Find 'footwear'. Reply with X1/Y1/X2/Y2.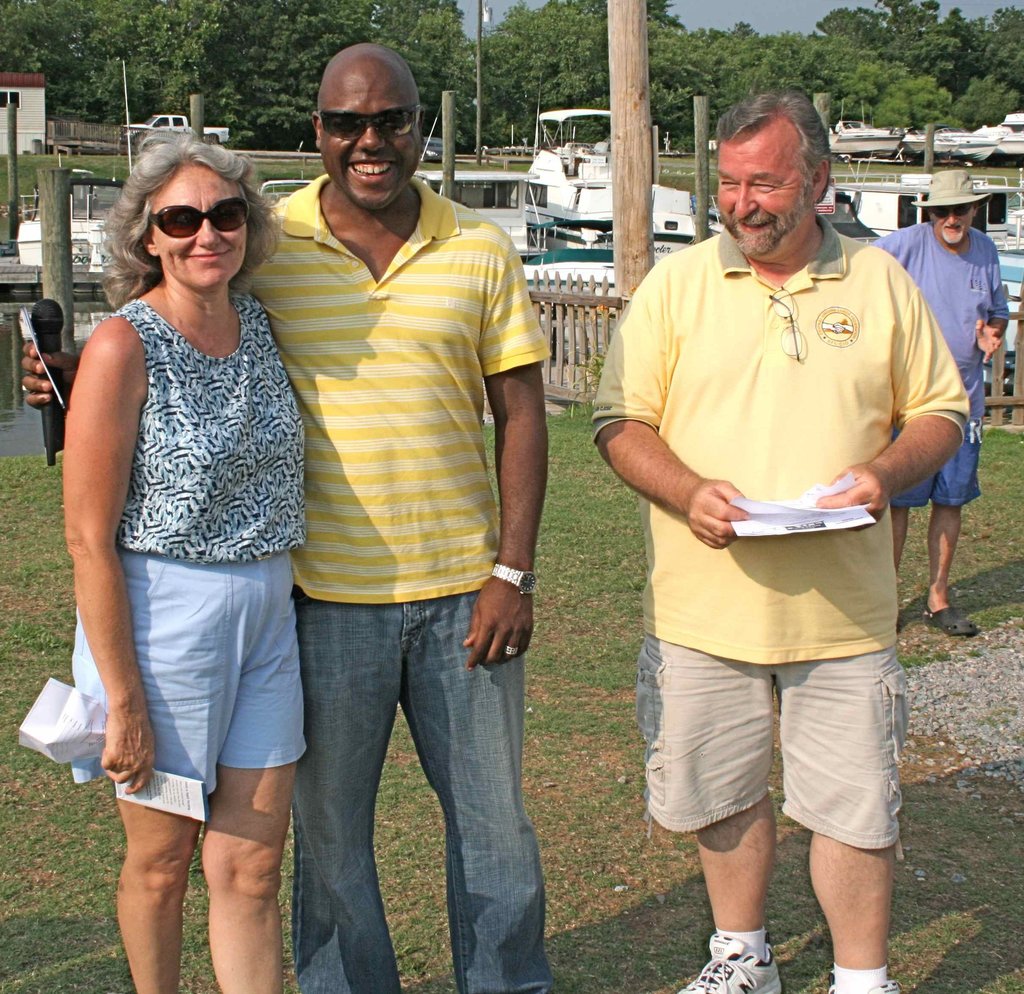
826/978/904/993.
